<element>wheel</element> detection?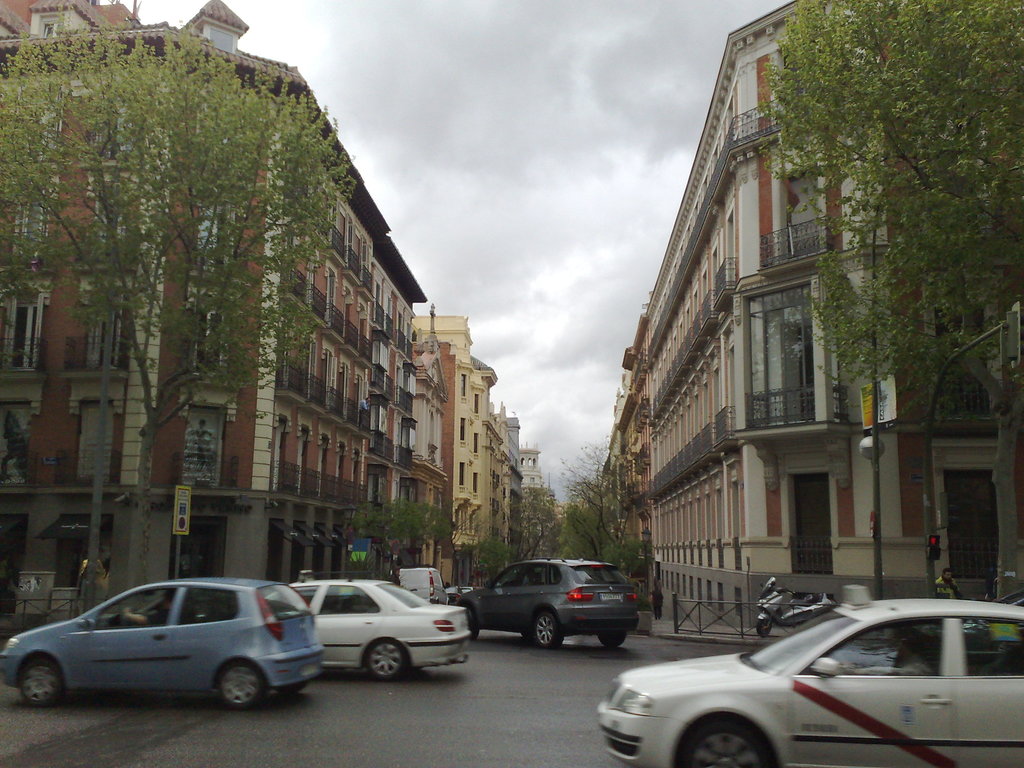
<region>755, 620, 771, 636</region>
